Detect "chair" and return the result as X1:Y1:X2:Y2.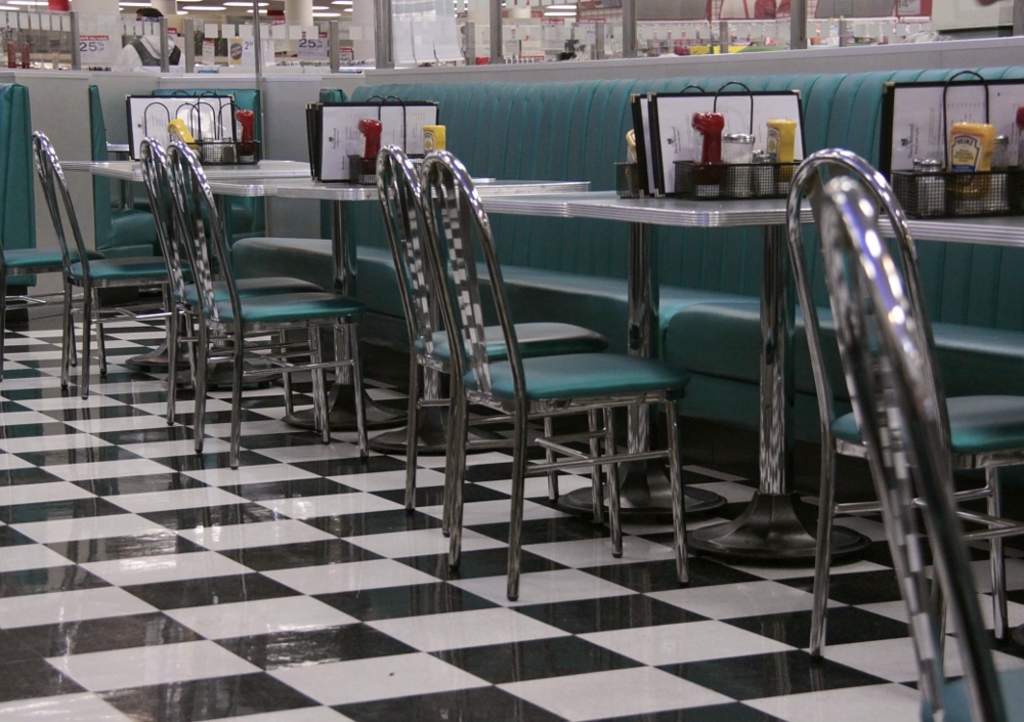
33:133:206:401.
